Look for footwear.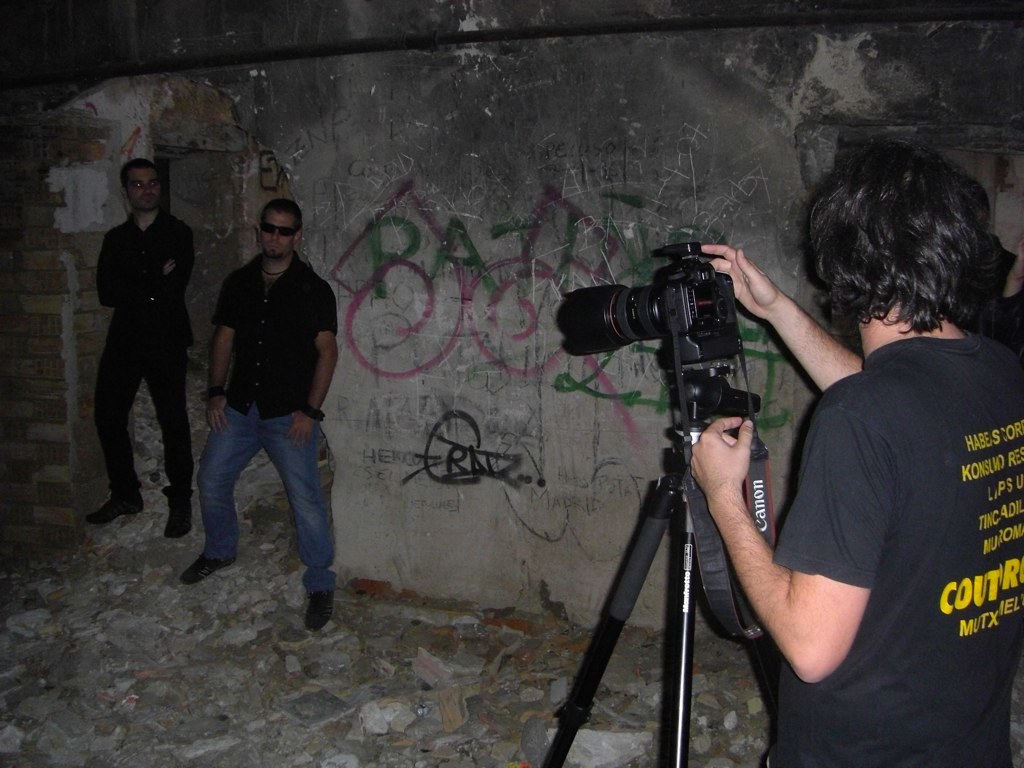
Found: detection(181, 554, 233, 582).
